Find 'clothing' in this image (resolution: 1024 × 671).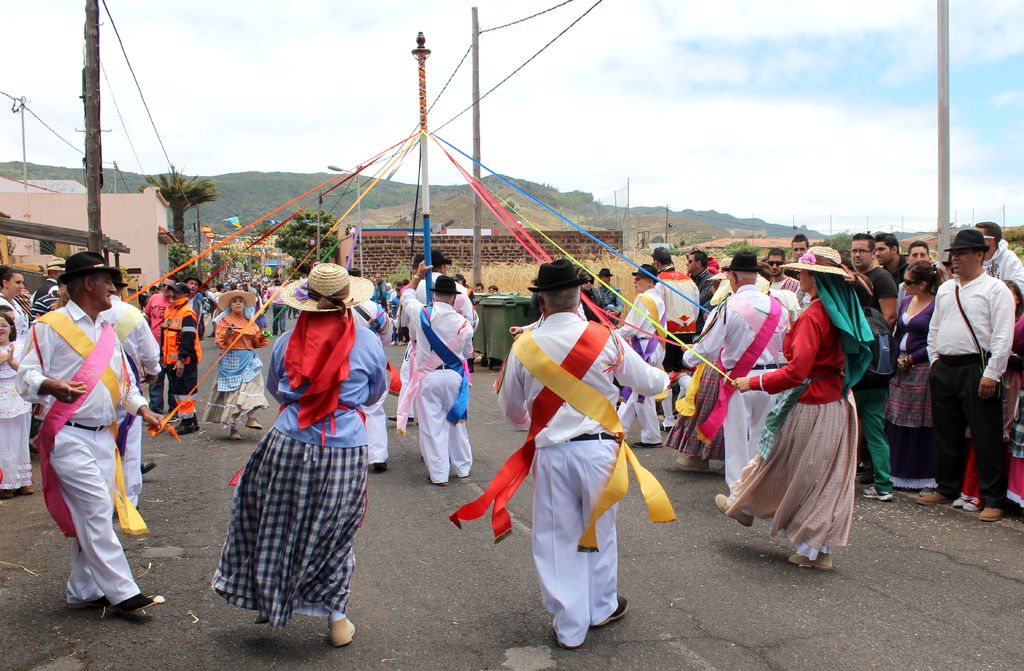
box(394, 282, 472, 488).
